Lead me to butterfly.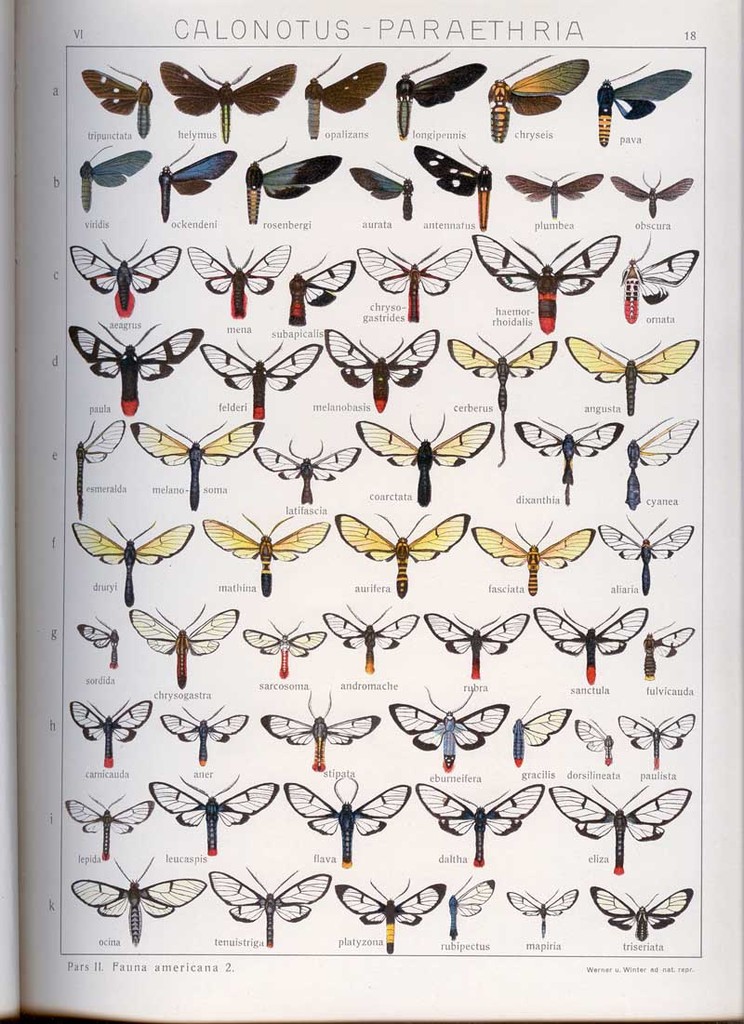
Lead to [left=66, top=691, right=153, bottom=781].
